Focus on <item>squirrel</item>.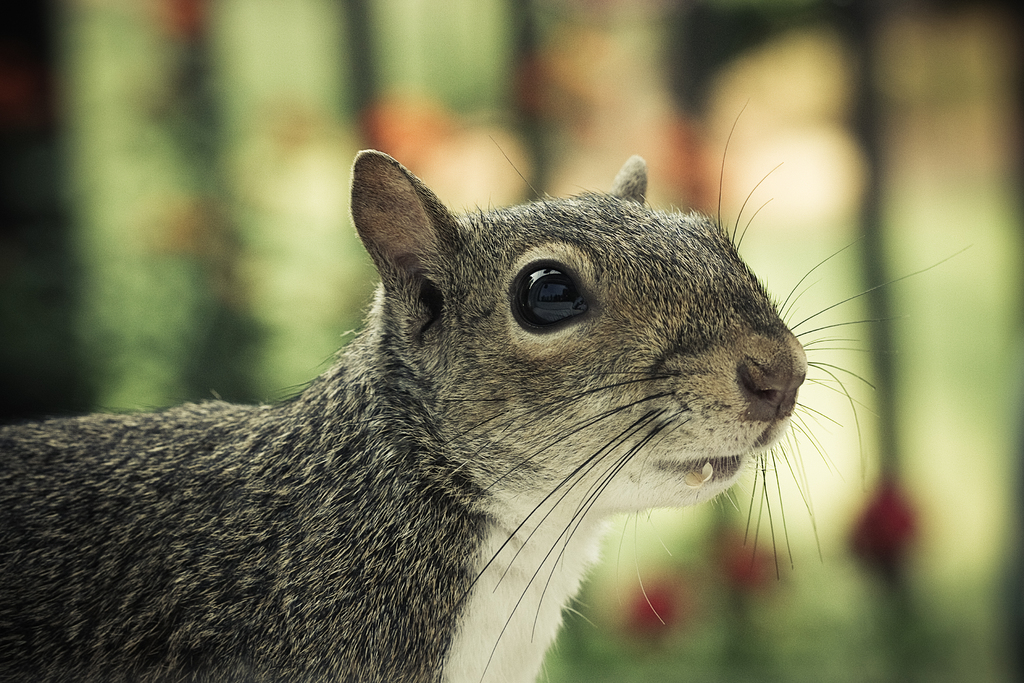
Focused at box(0, 95, 982, 682).
